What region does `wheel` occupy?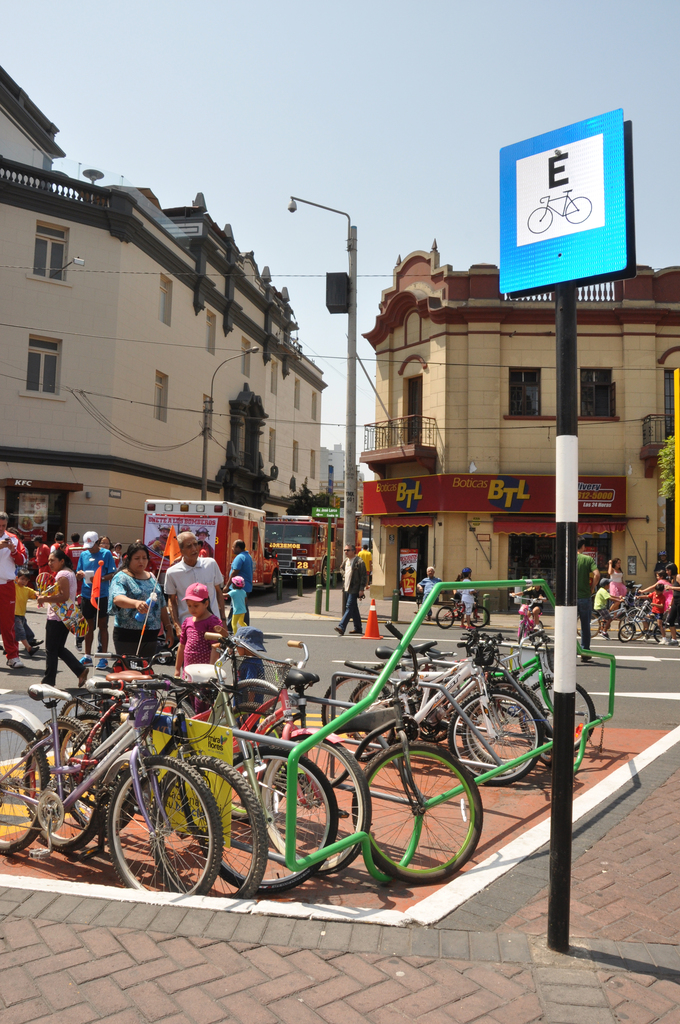
620:627:632:645.
